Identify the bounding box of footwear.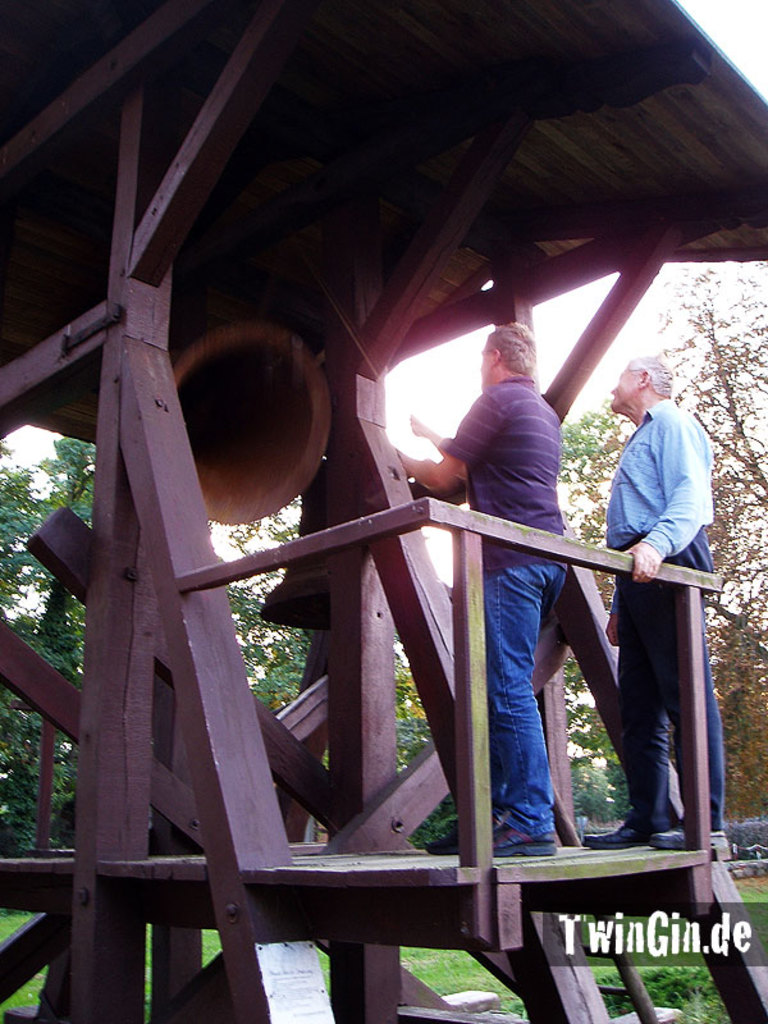
bbox=(570, 820, 652, 844).
